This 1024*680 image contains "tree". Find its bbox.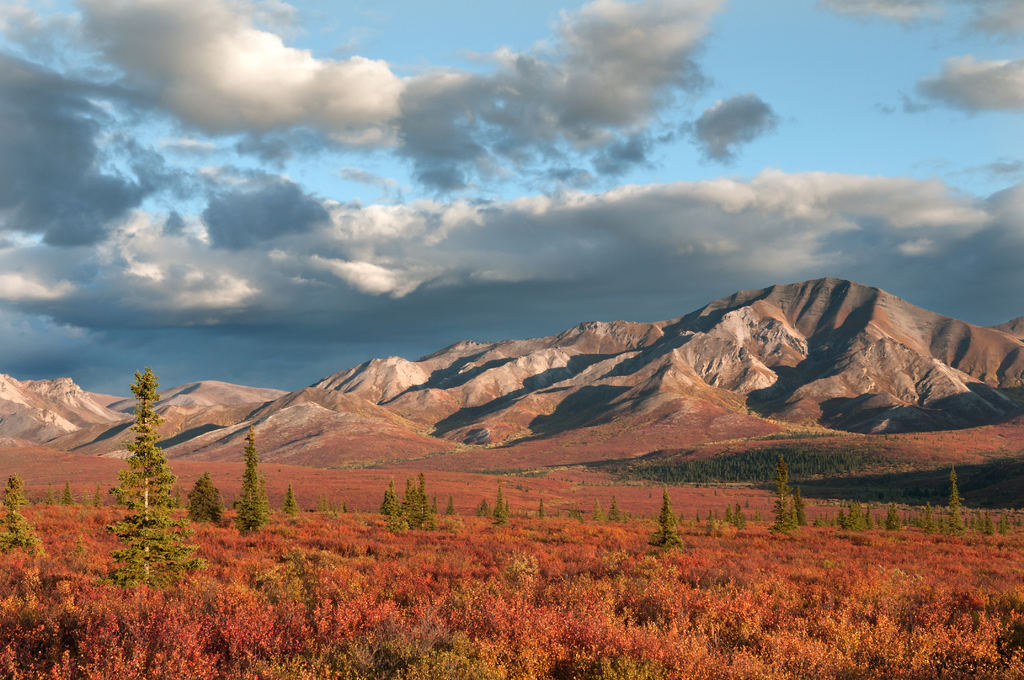
766,455,813,528.
